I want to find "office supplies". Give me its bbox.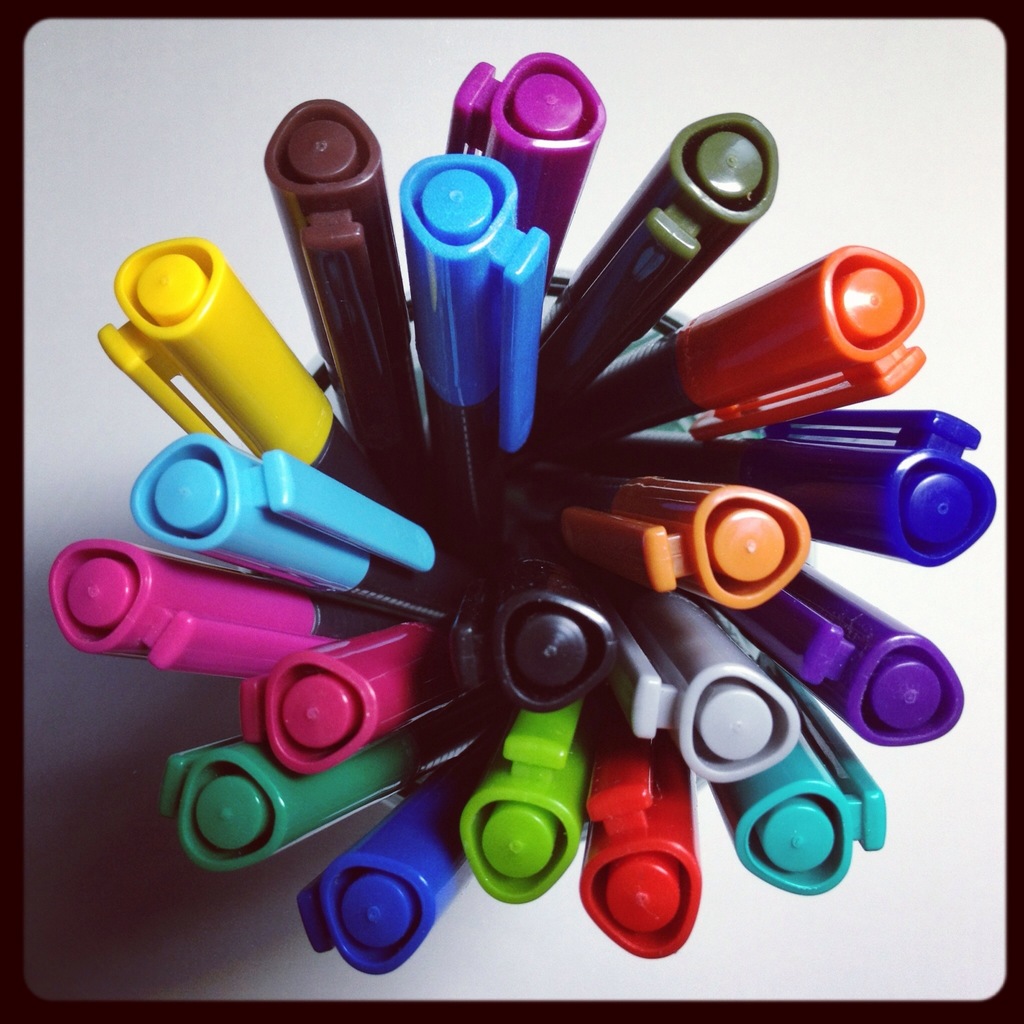
261/103/423/507.
